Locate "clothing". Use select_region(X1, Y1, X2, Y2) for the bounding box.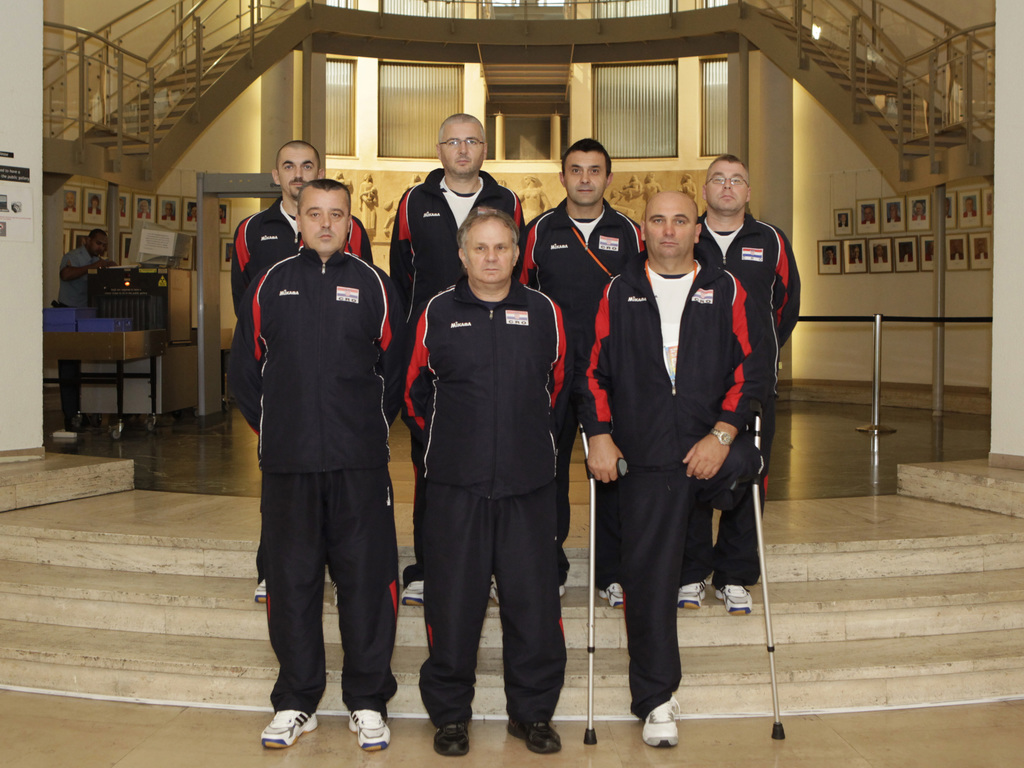
select_region(681, 182, 698, 211).
